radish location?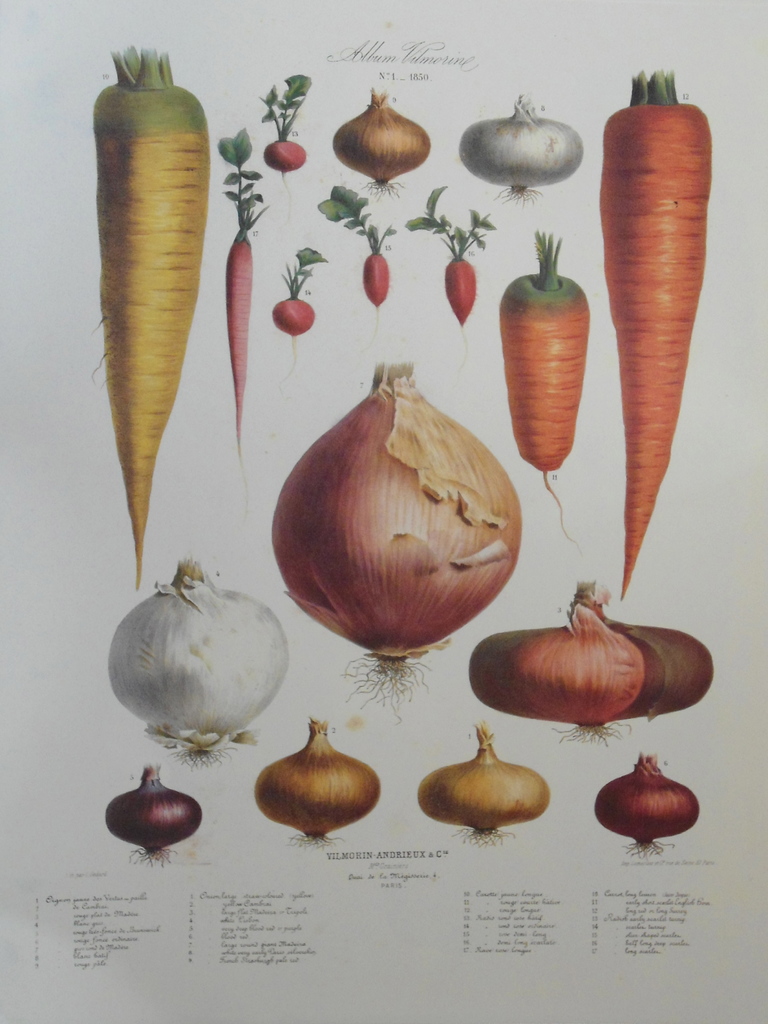
box(317, 175, 397, 316)
